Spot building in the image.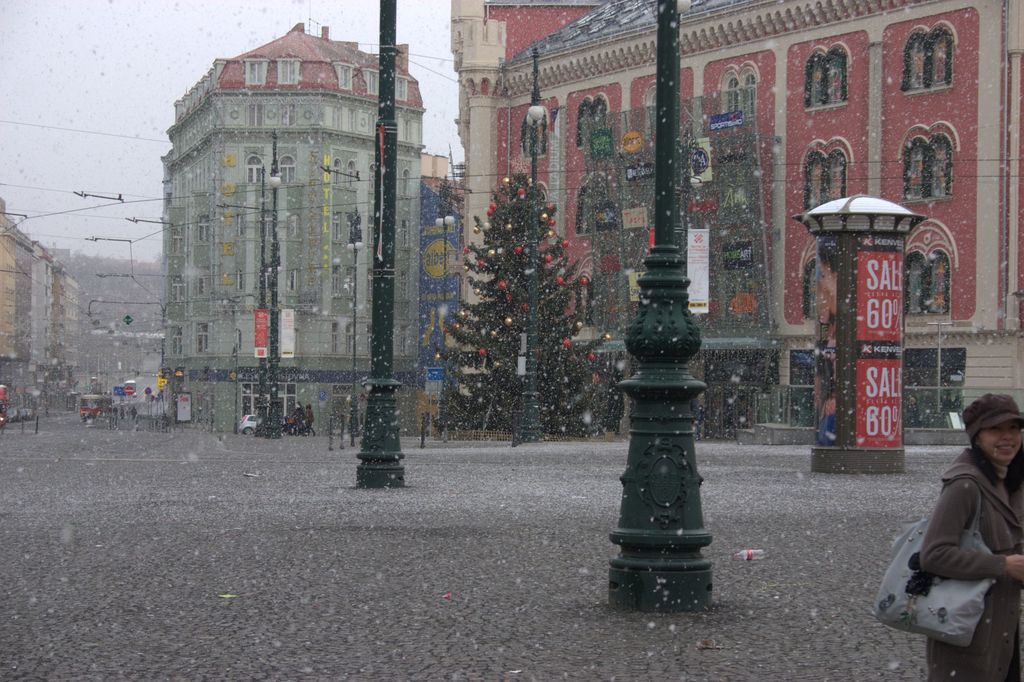
building found at 422:155:462:428.
